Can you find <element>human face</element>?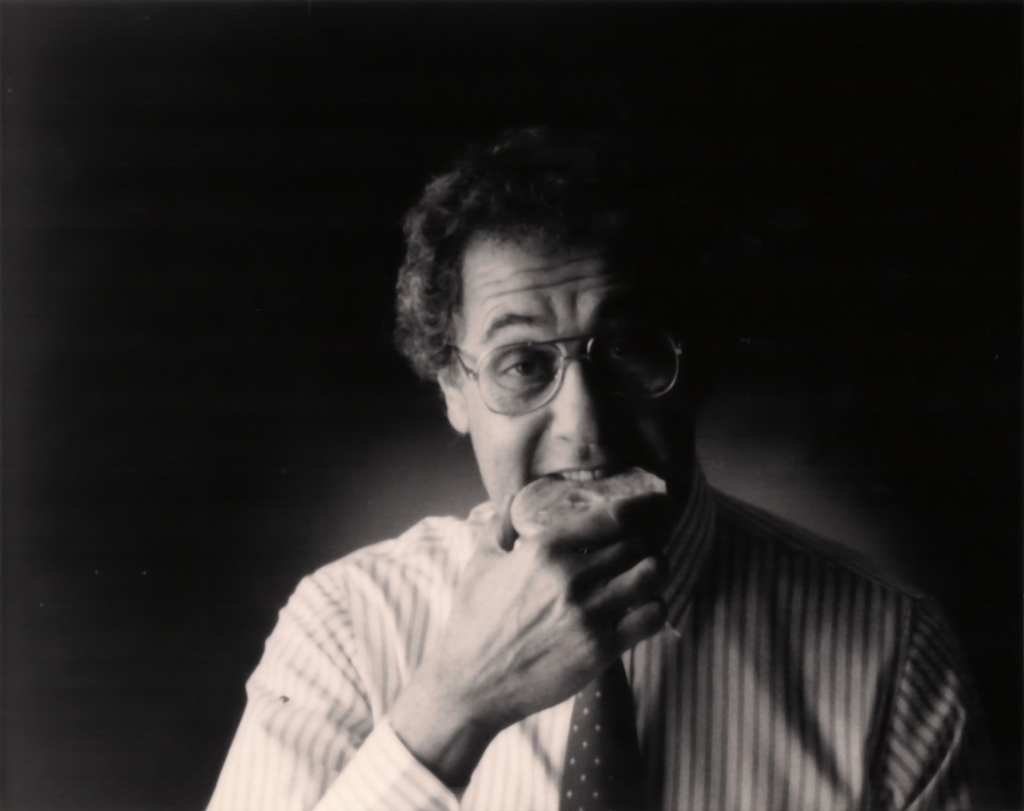
Yes, bounding box: box(458, 227, 700, 522).
